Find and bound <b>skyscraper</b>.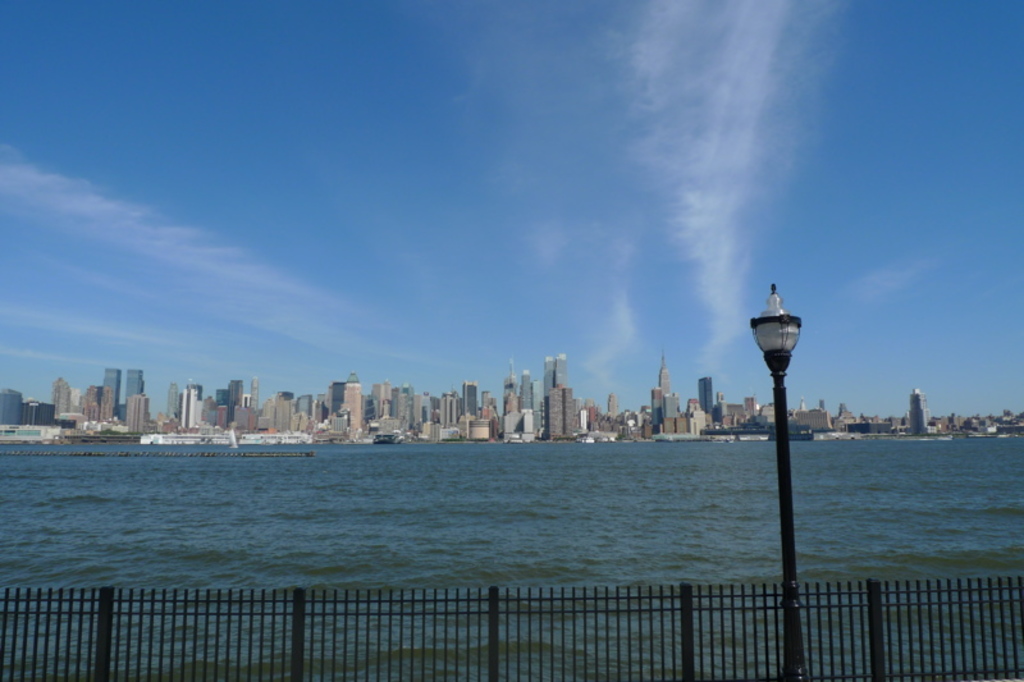
Bound: 475/389/517/456.
